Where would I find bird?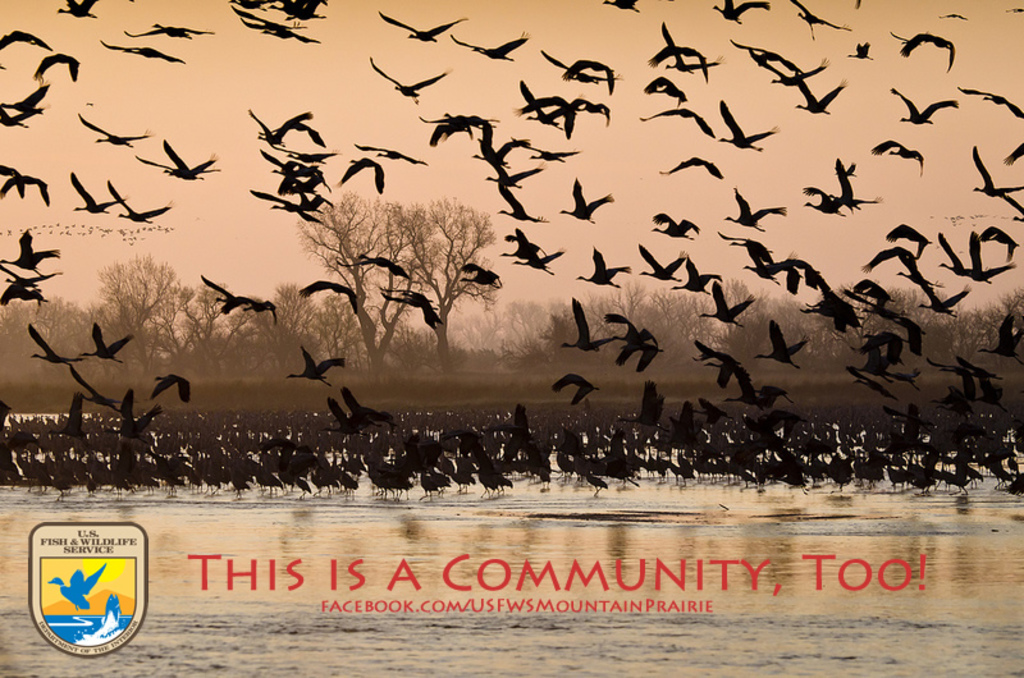
At (x1=721, y1=184, x2=788, y2=234).
